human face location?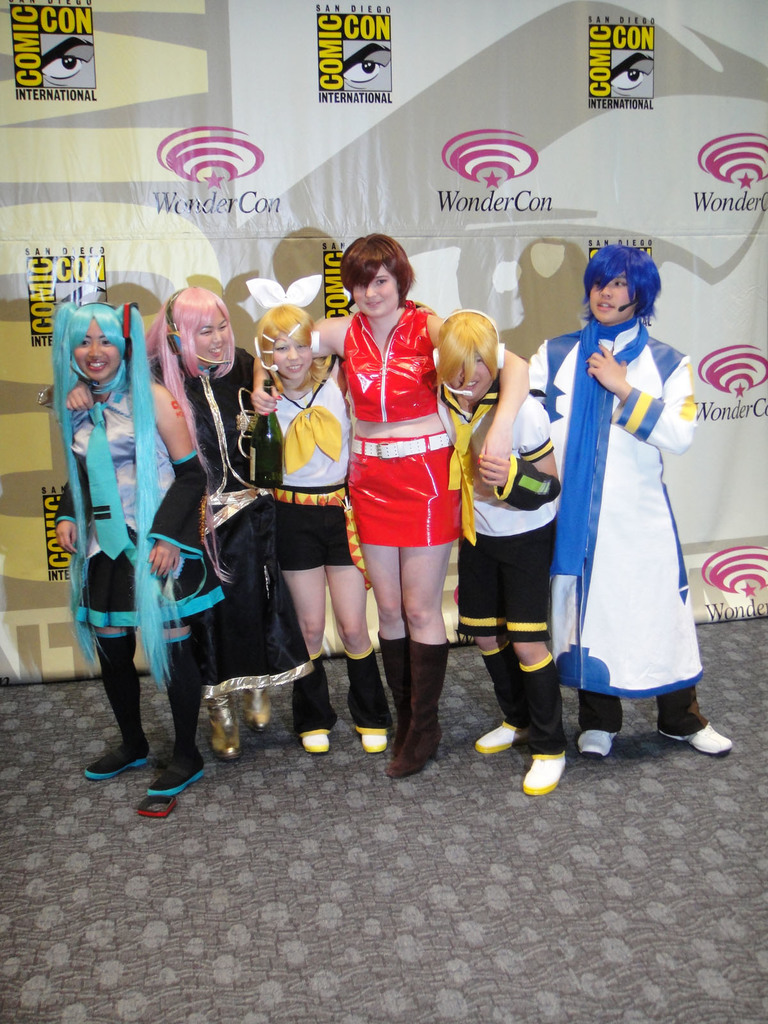
<bbox>589, 269, 642, 325</bbox>
